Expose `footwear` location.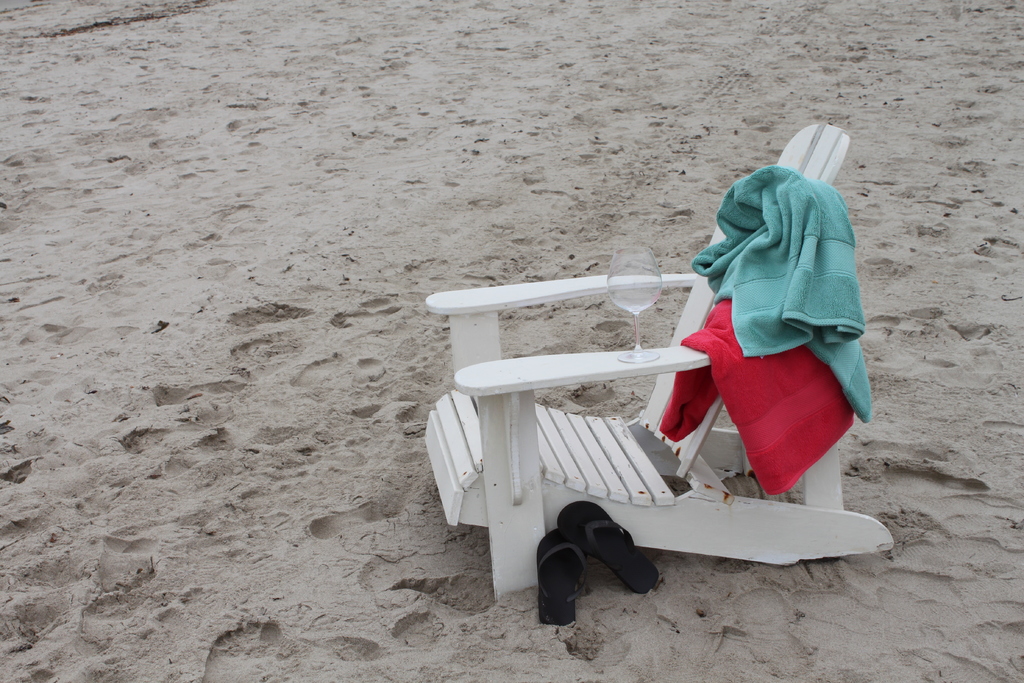
Exposed at <region>558, 497, 659, 607</region>.
